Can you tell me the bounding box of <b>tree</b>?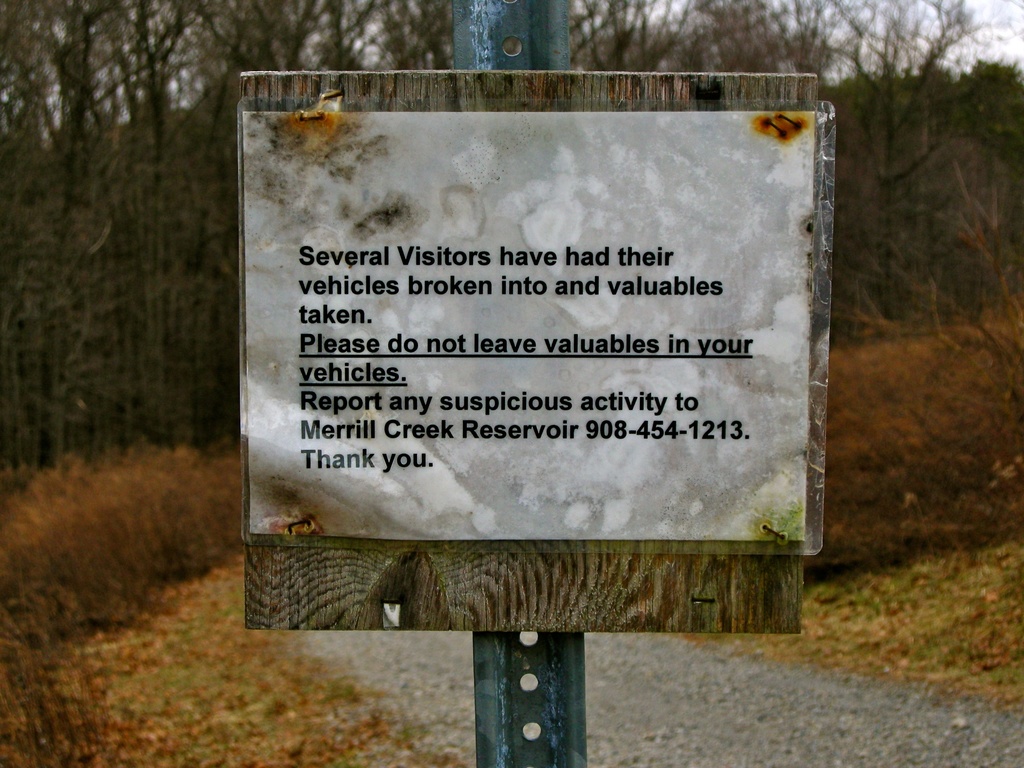
Rect(829, 149, 1023, 420).
